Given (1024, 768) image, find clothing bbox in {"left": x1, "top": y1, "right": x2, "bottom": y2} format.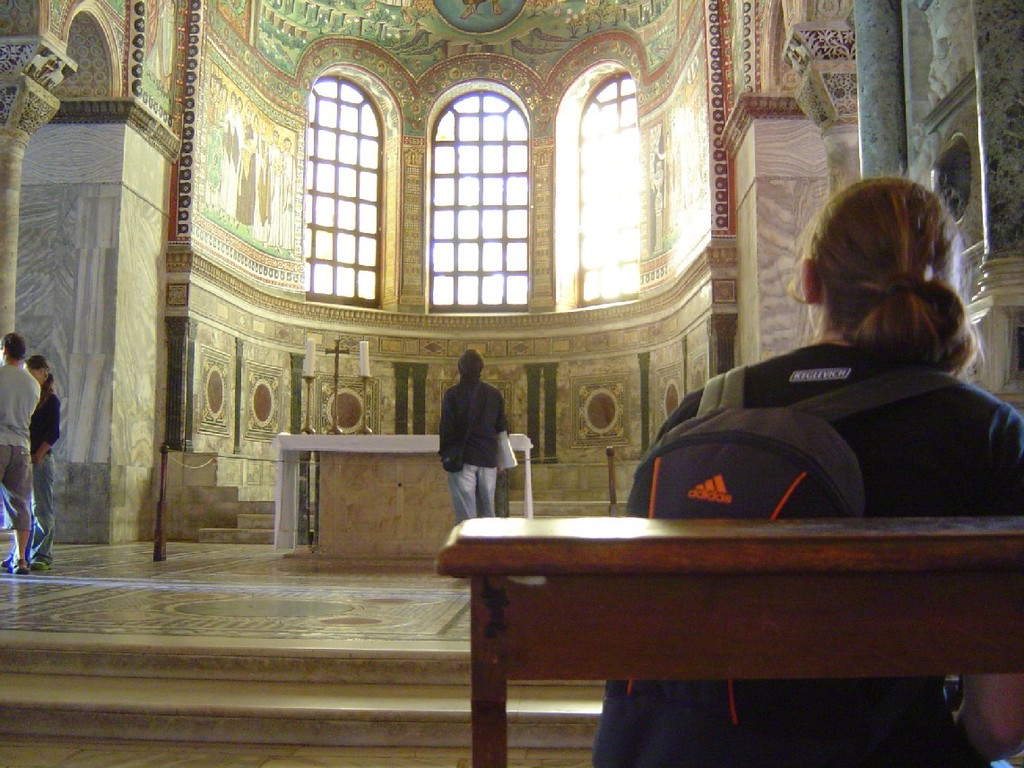
{"left": 27, "top": 377, "right": 61, "bottom": 562}.
